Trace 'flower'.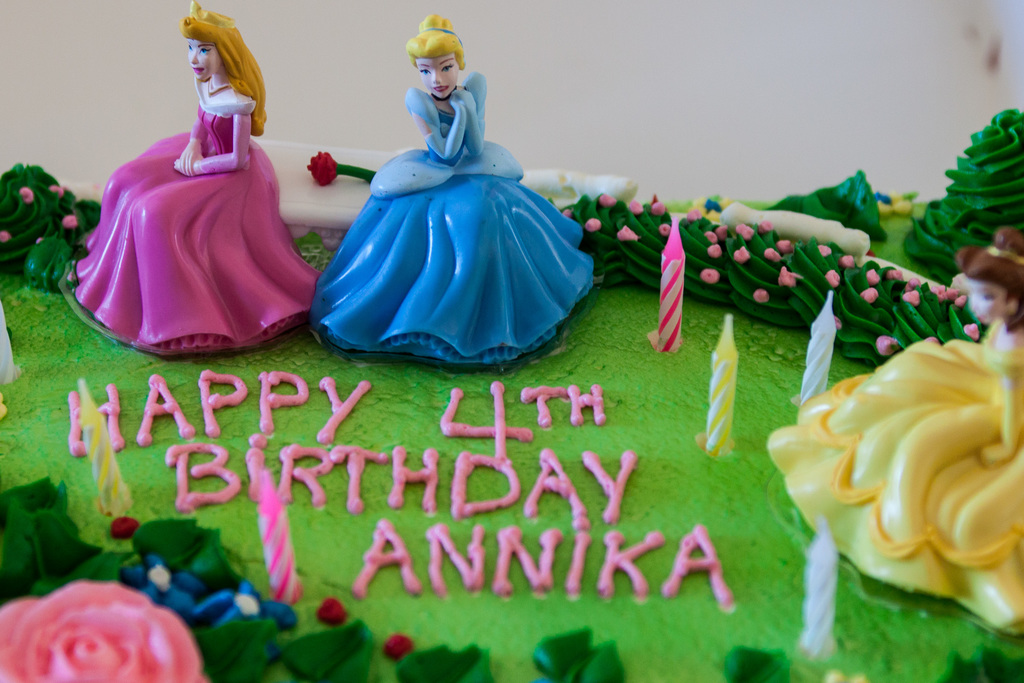
Traced to crop(825, 267, 842, 286).
